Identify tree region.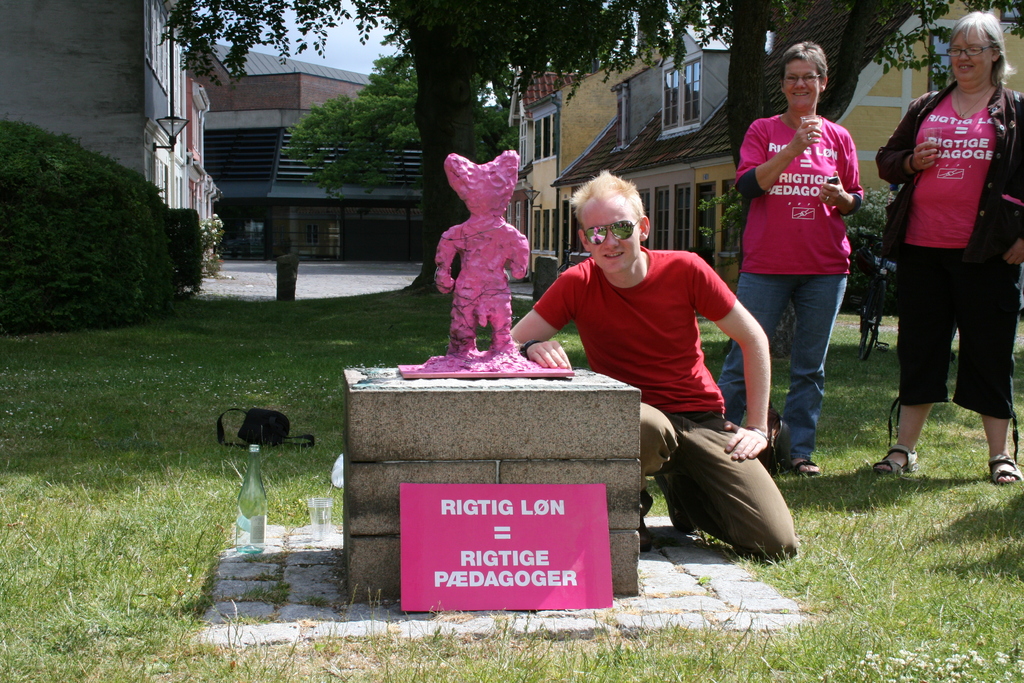
Region: left=281, top=97, right=426, bottom=247.
